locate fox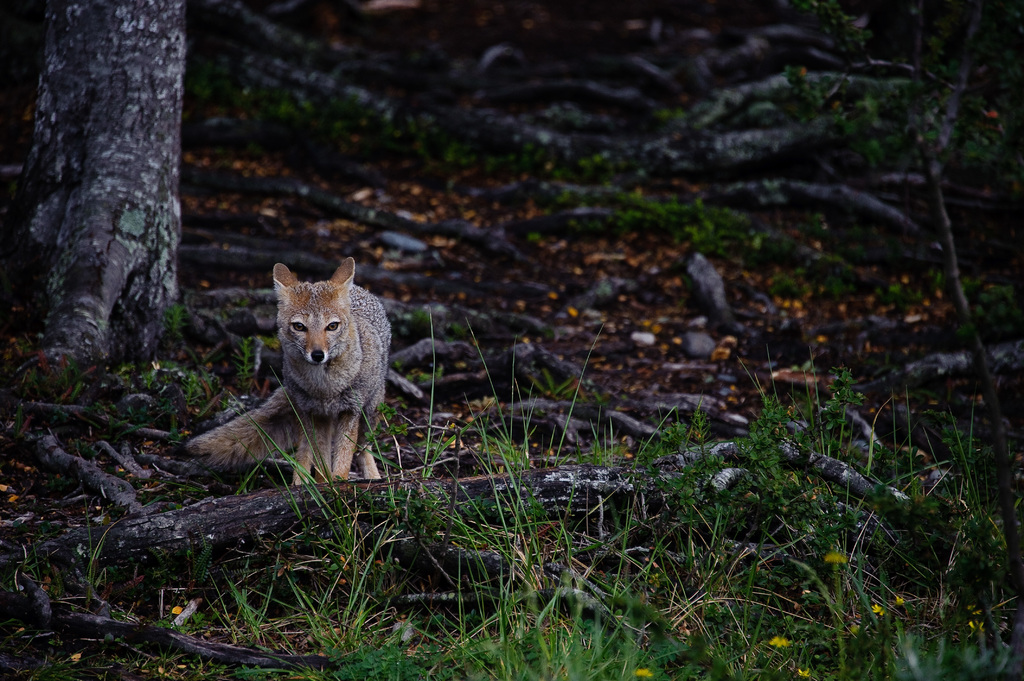
182, 252, 394, 487
